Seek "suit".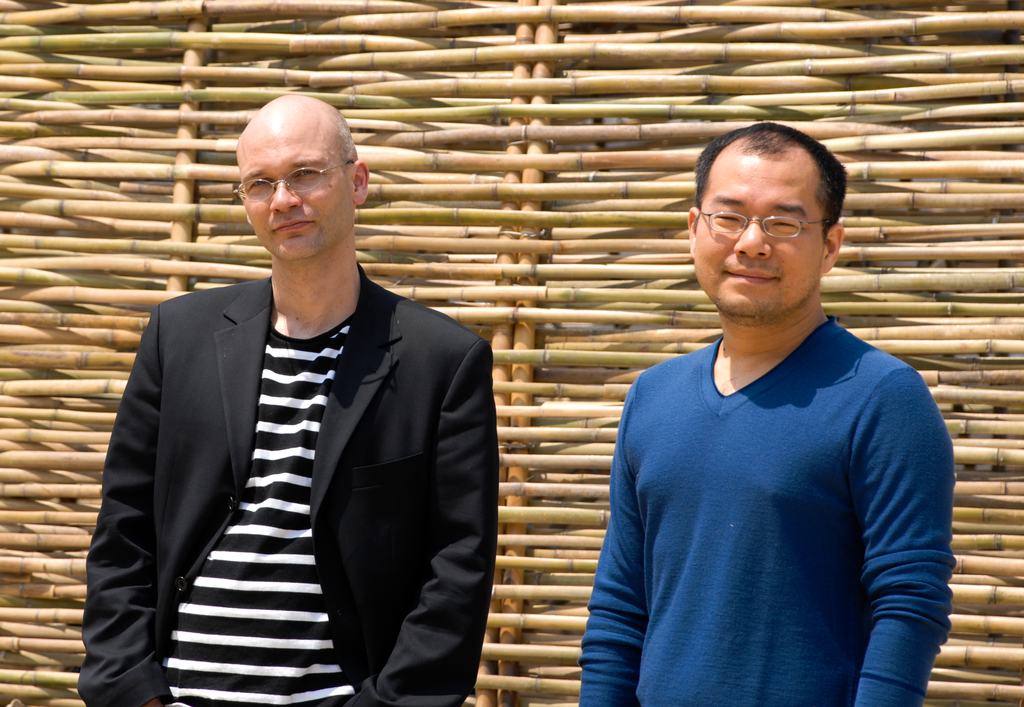
75, 260, 500, 706.
